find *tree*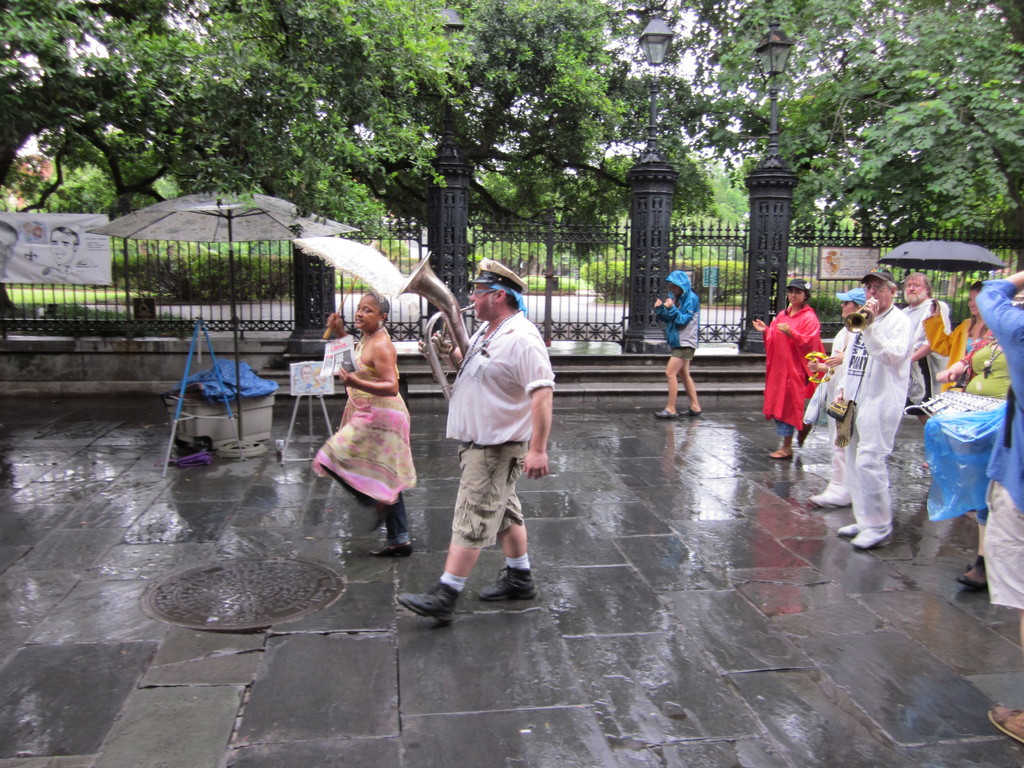
bbox(0, 0, 627, 305)
